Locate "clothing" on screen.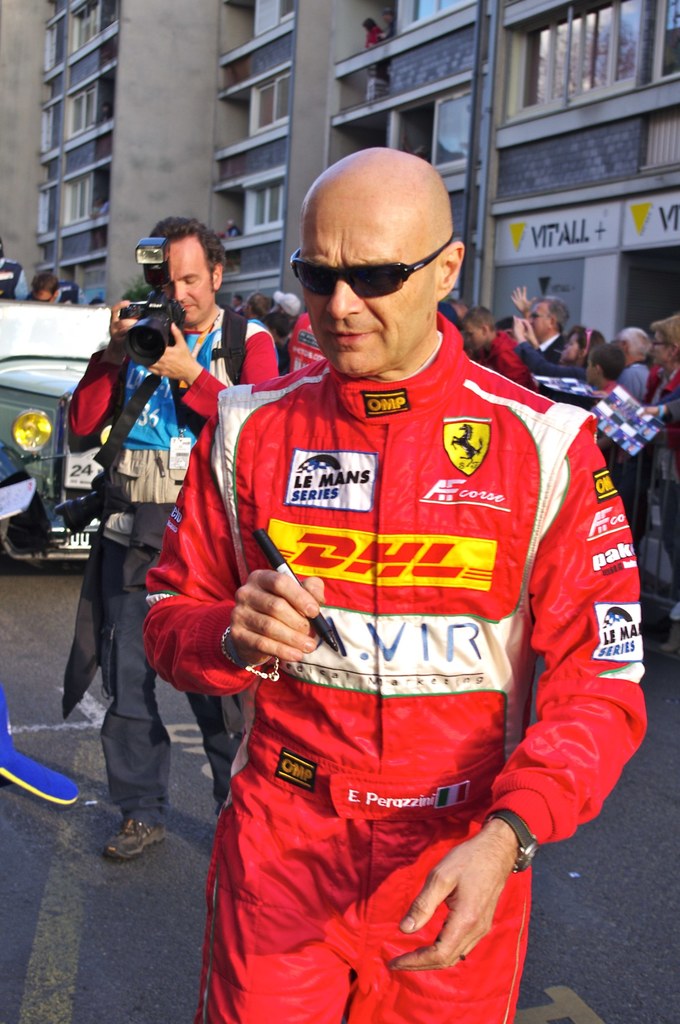
On screen at (x1=197, y1=257, x2=588, y2=978).
